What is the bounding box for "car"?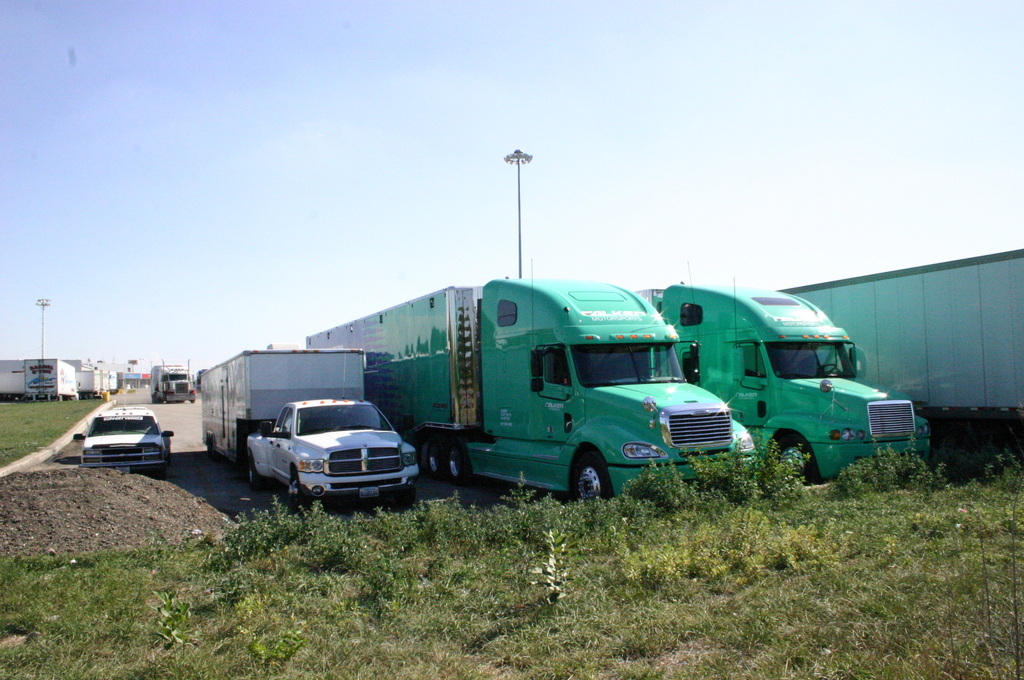
[left=73, top=408, right=174, bottom=471].
